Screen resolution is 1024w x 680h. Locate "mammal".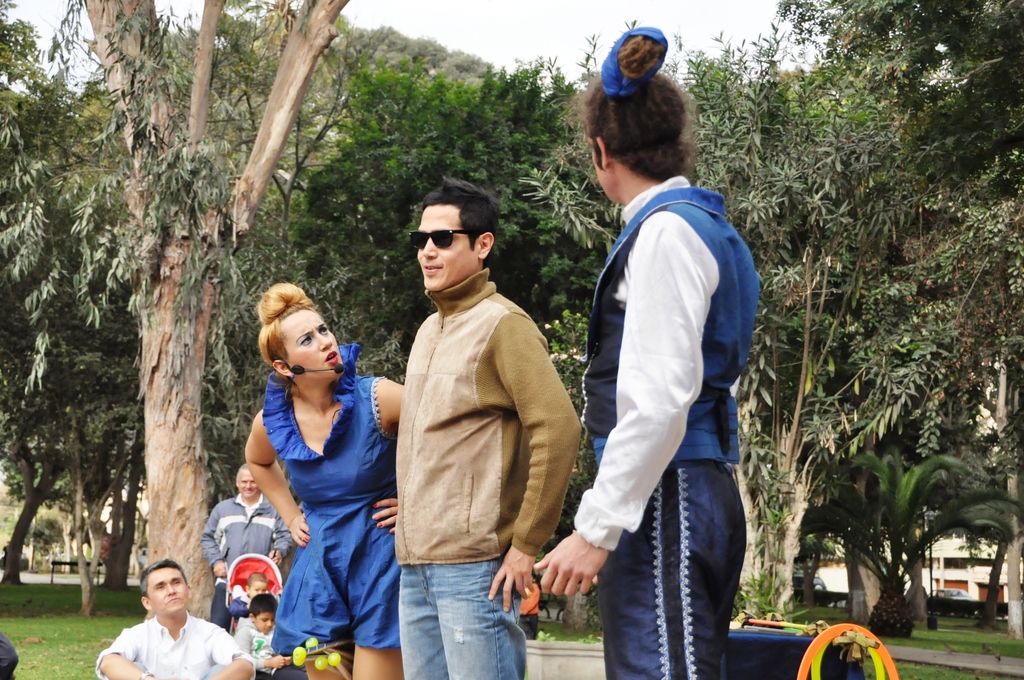
<region>397, 180, 583, 679</region>.
